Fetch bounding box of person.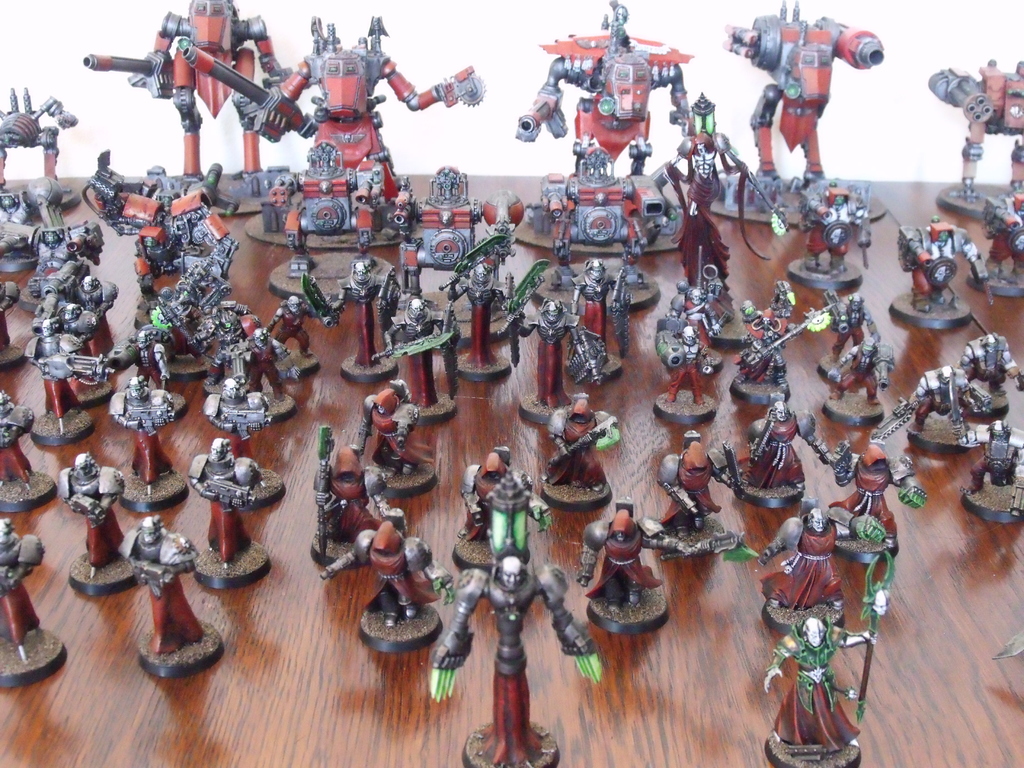
Bbox: x1=742, y1=401, x2=822, y2=495.
